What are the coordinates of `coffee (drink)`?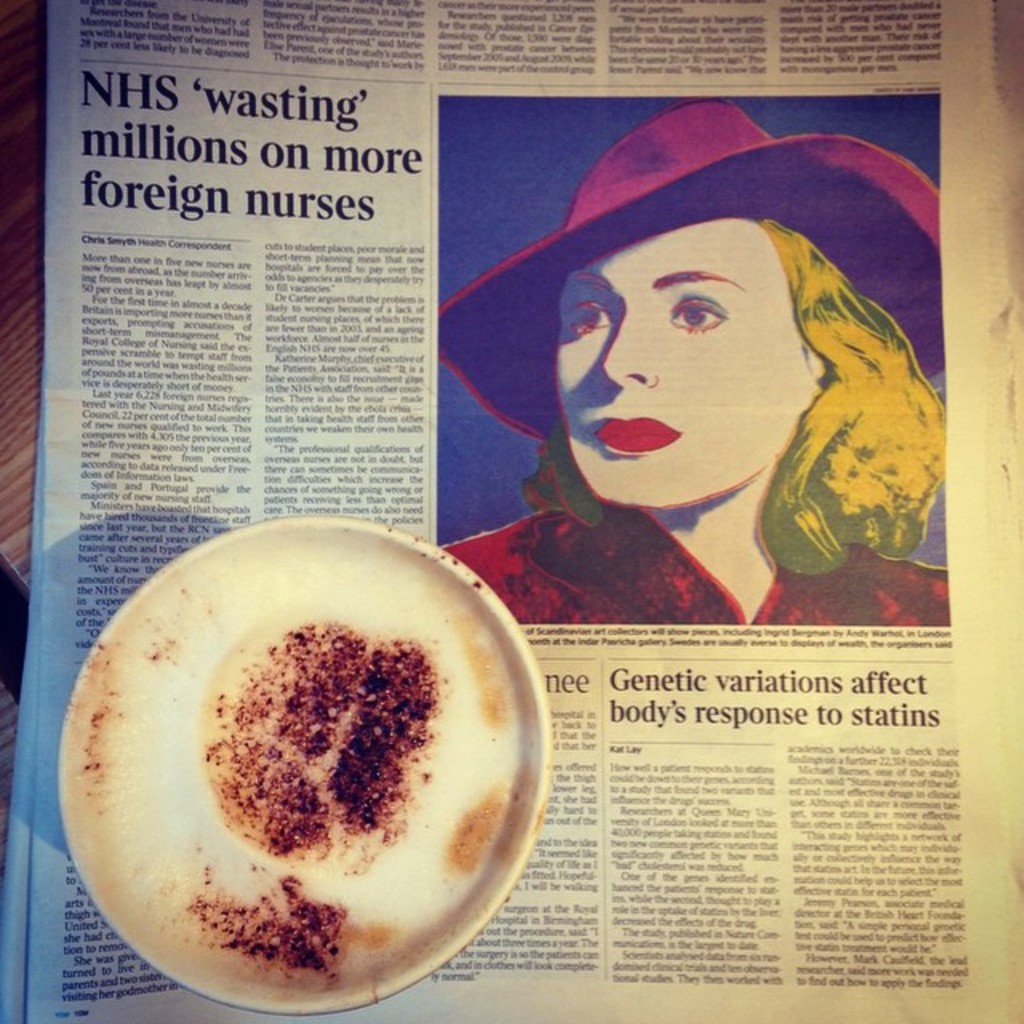
bbox(61, 501, 544, 1022).
